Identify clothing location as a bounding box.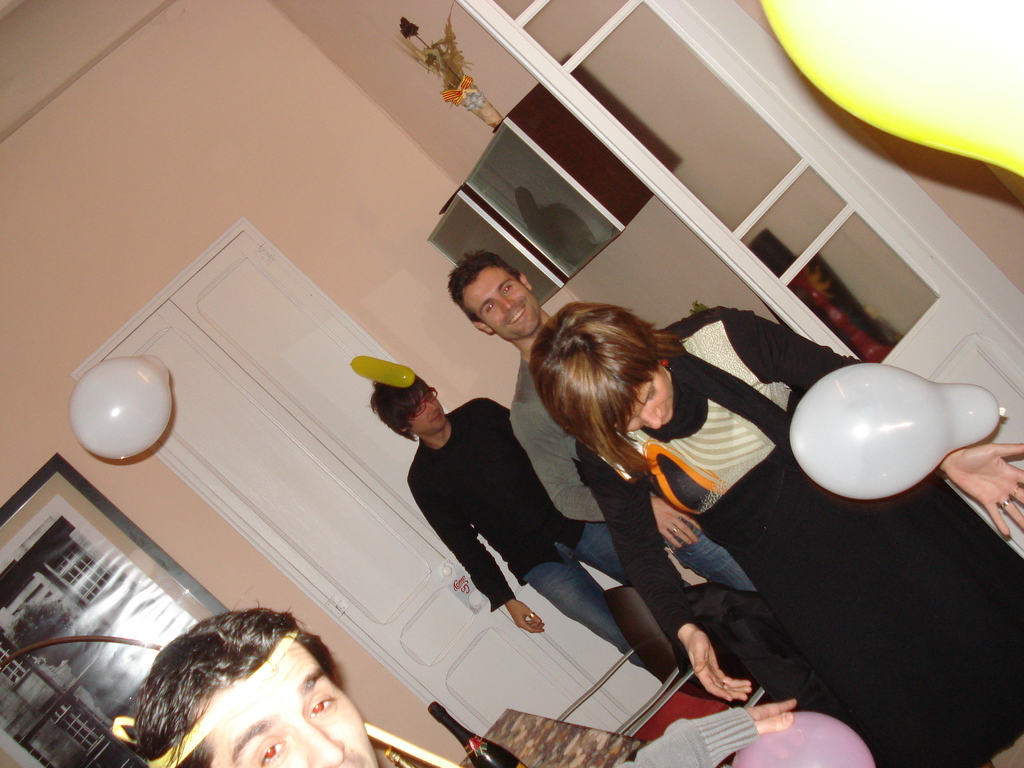
(x1=519, y1=337, x2=768, y2=604).
